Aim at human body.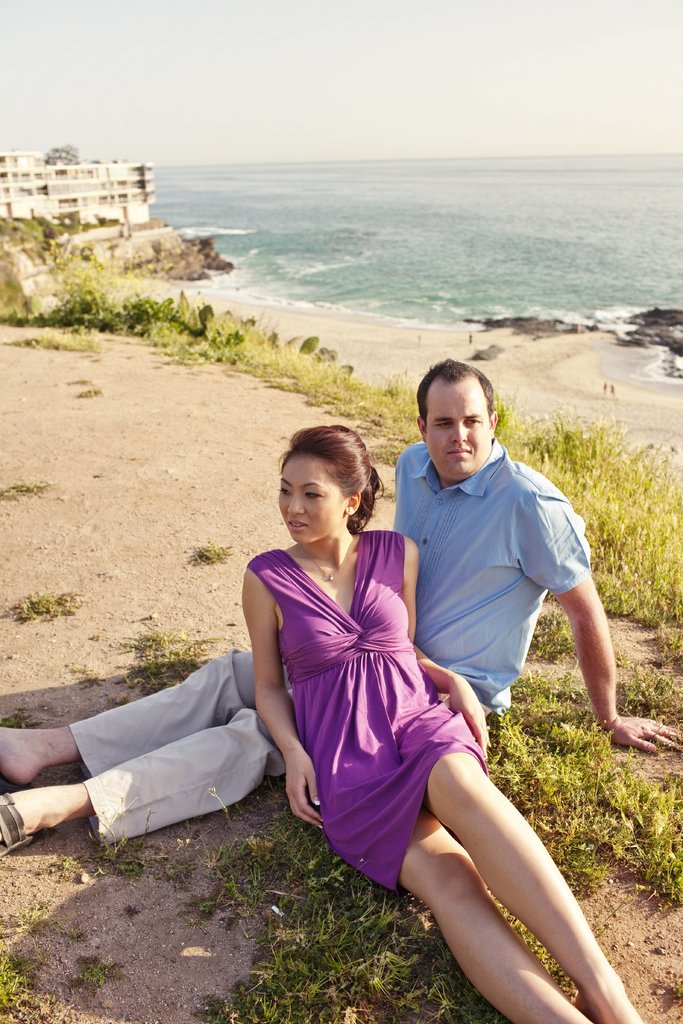
Aimed at select_region(0, 357, 682, 847).
